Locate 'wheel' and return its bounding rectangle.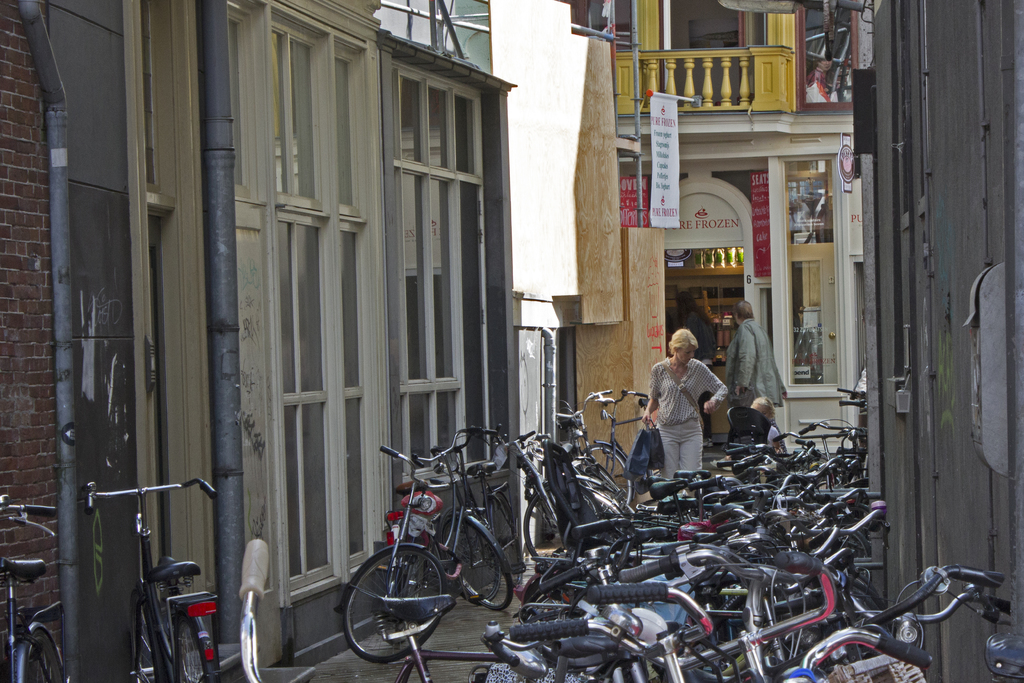
l=441, t=519, r=509, b=608.
